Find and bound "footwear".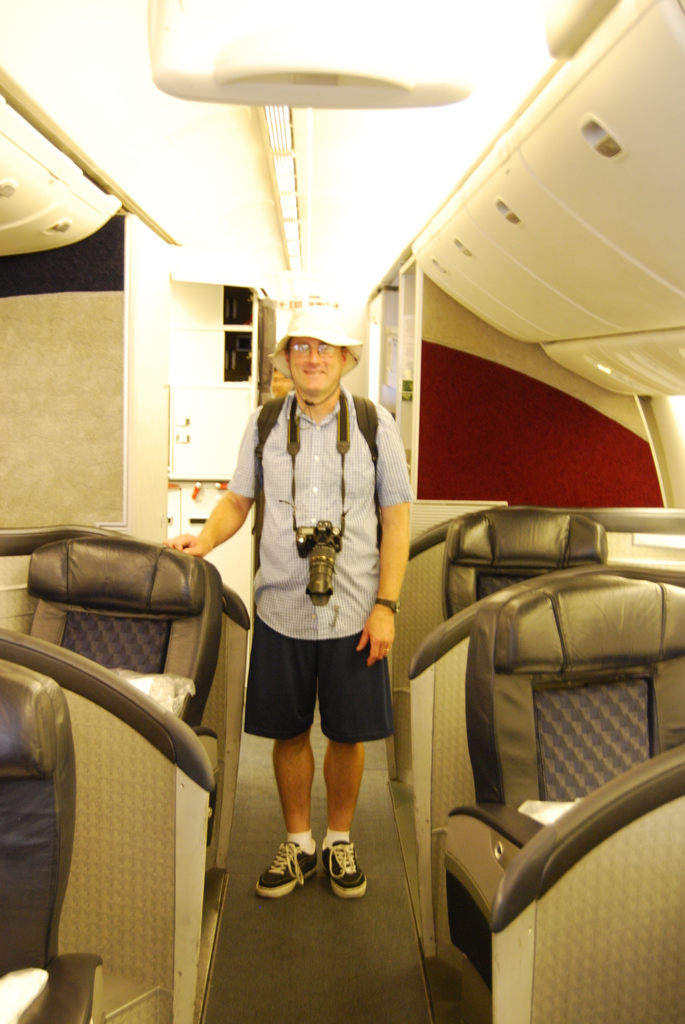
Bound: box(256, 837, 324, 902).
